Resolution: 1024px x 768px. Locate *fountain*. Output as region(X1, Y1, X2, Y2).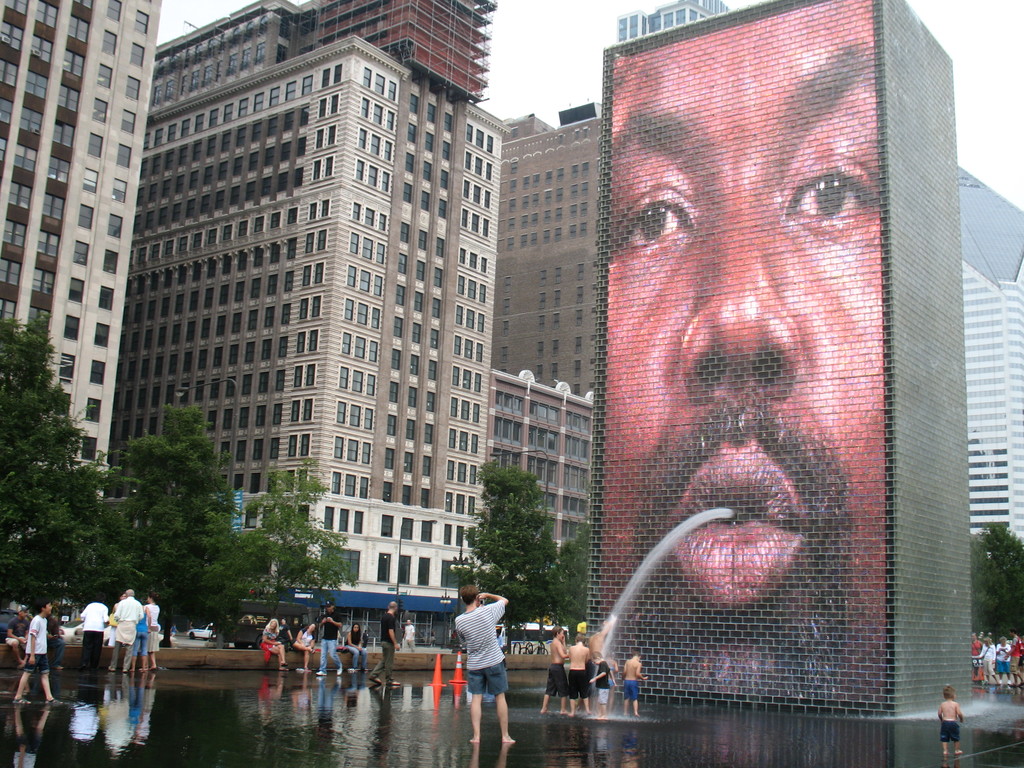
region(573, 0, 999, 726).
